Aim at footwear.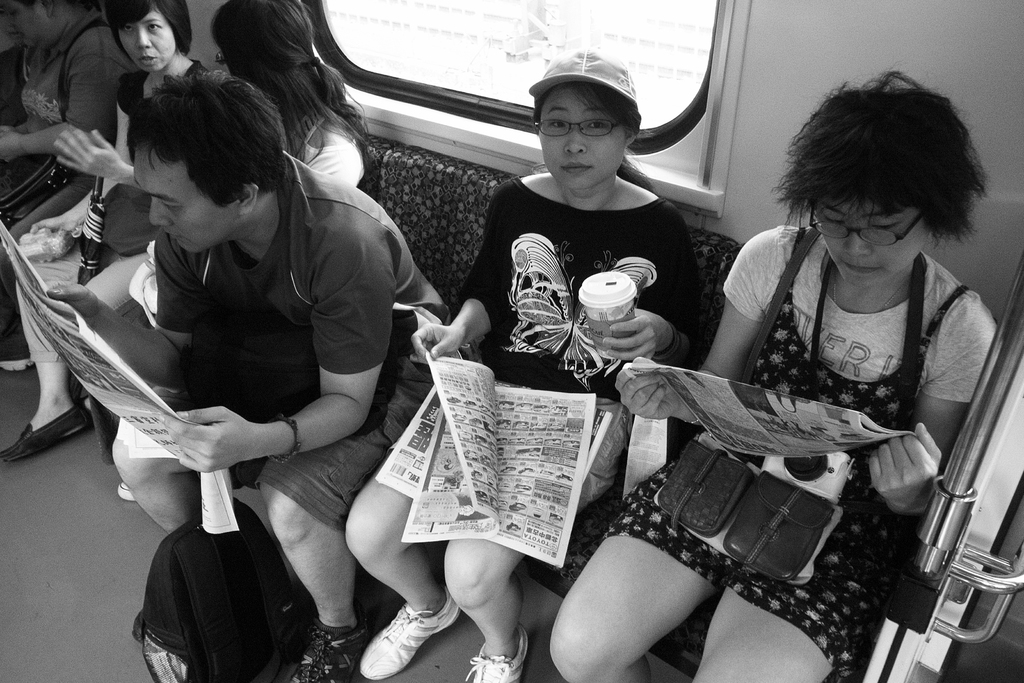
Aimed at (0,402,99,466).
